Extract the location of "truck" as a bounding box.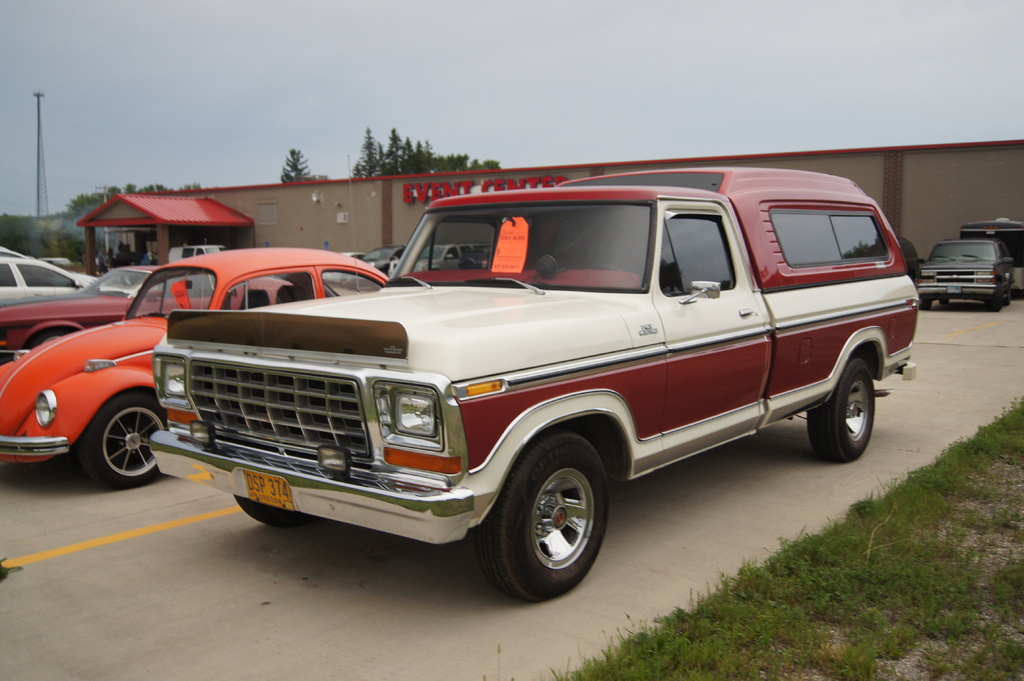
pyautogui.locateOnScreen(108, 179, 876, 623).
